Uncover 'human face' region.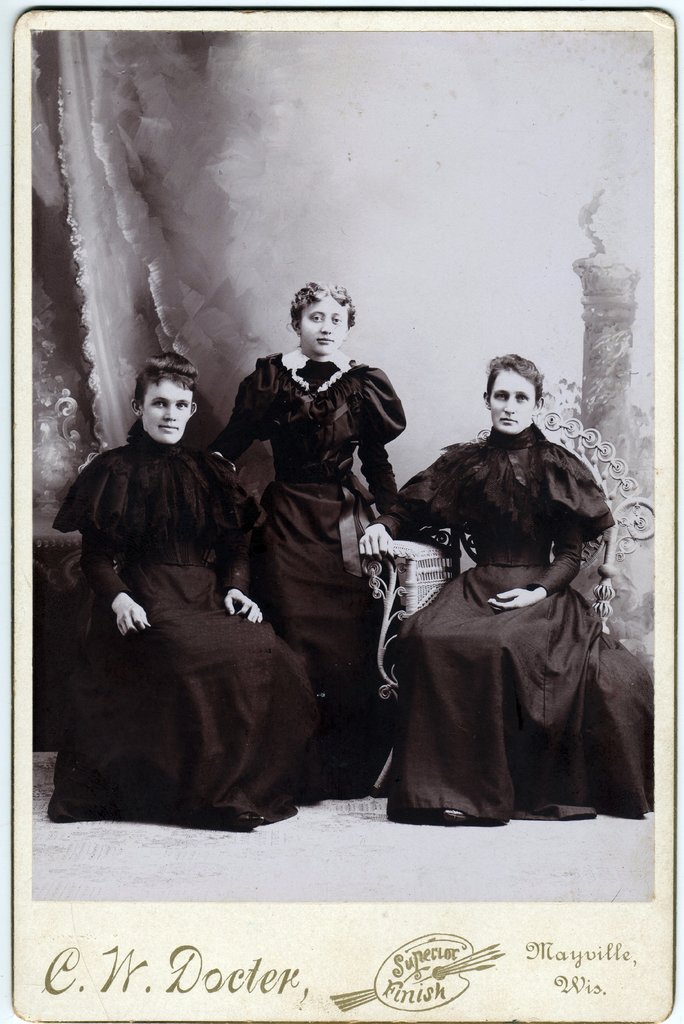
Uncovered: bbox=[139, 375, 191, 440].
